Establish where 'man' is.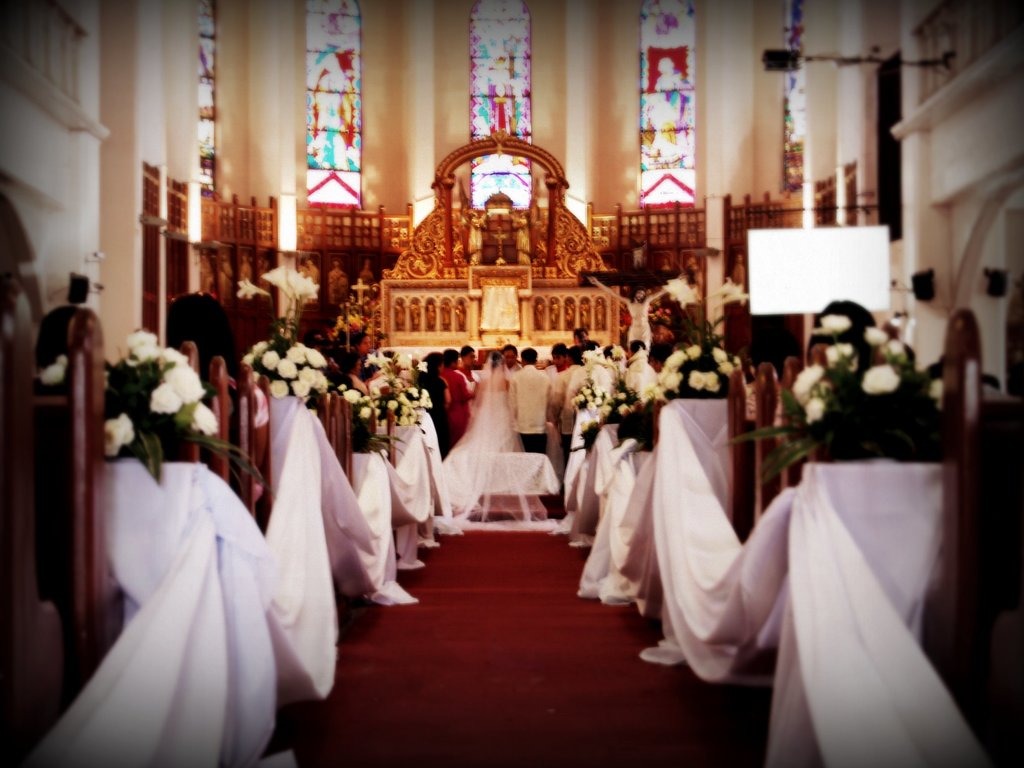
Established at bbox=(542, 339, 570, 376).
